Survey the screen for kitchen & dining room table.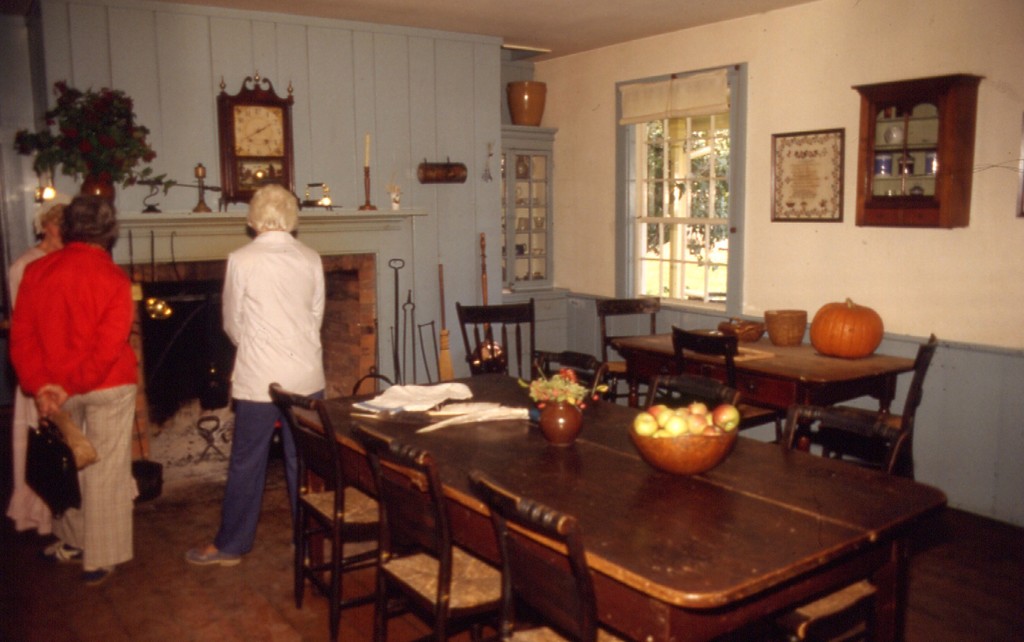
Survey found: Rect(607, 326, 918, 455).
